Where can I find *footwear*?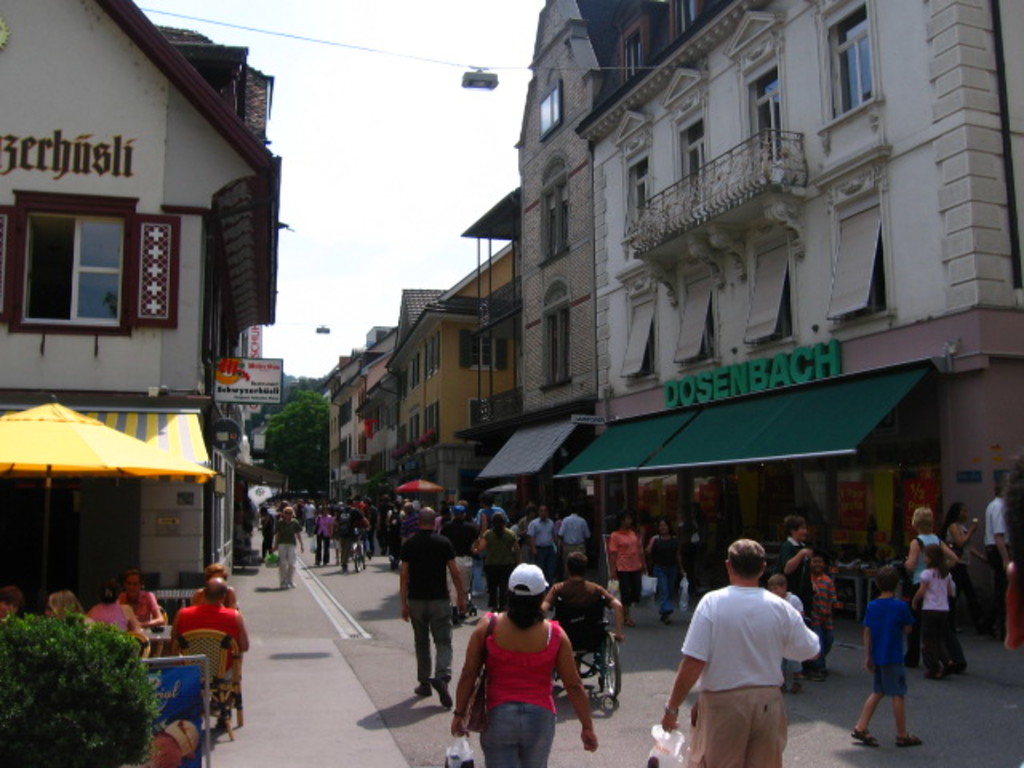
You can find it at Rect(624, 616, 634, 622).
